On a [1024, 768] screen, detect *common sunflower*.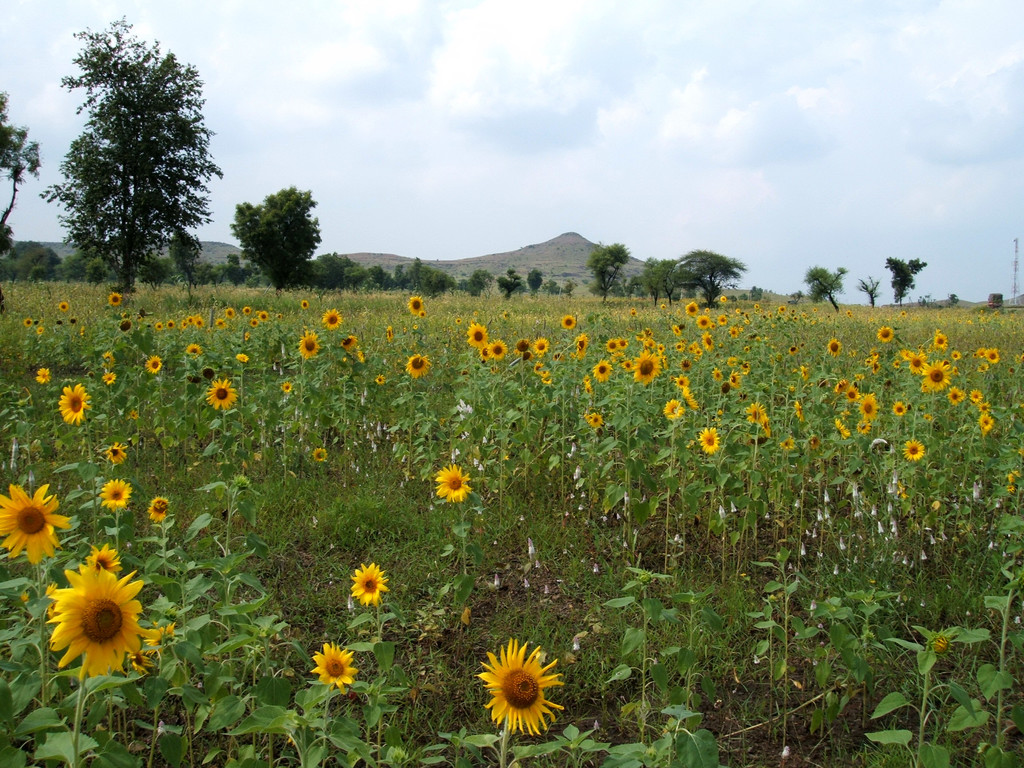
Rect(917, 356, 945, 390).
